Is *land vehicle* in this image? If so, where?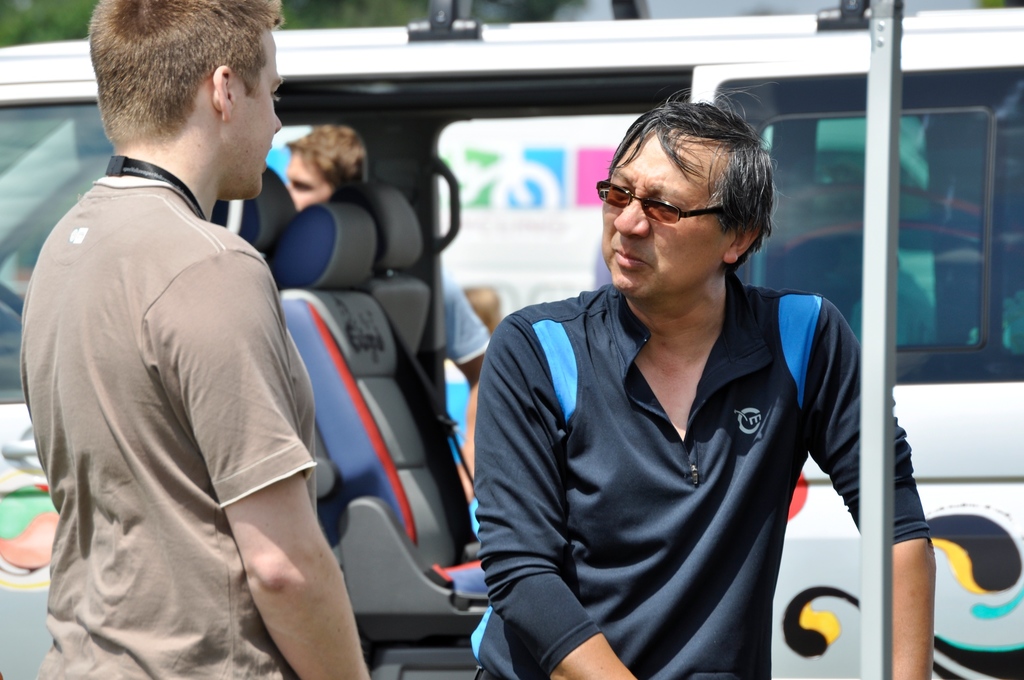
Yes, at [left=0, top=0, right=1023, bottom=679].
